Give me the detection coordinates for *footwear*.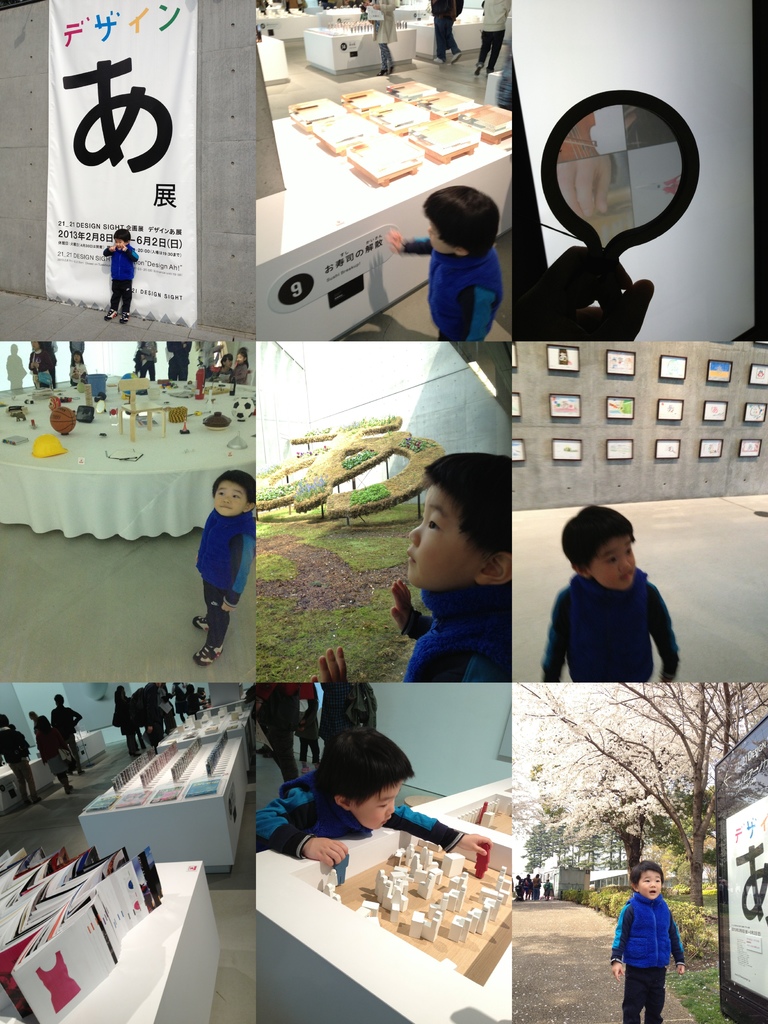
x1=64 y1=785 x2=72 y2=796.
